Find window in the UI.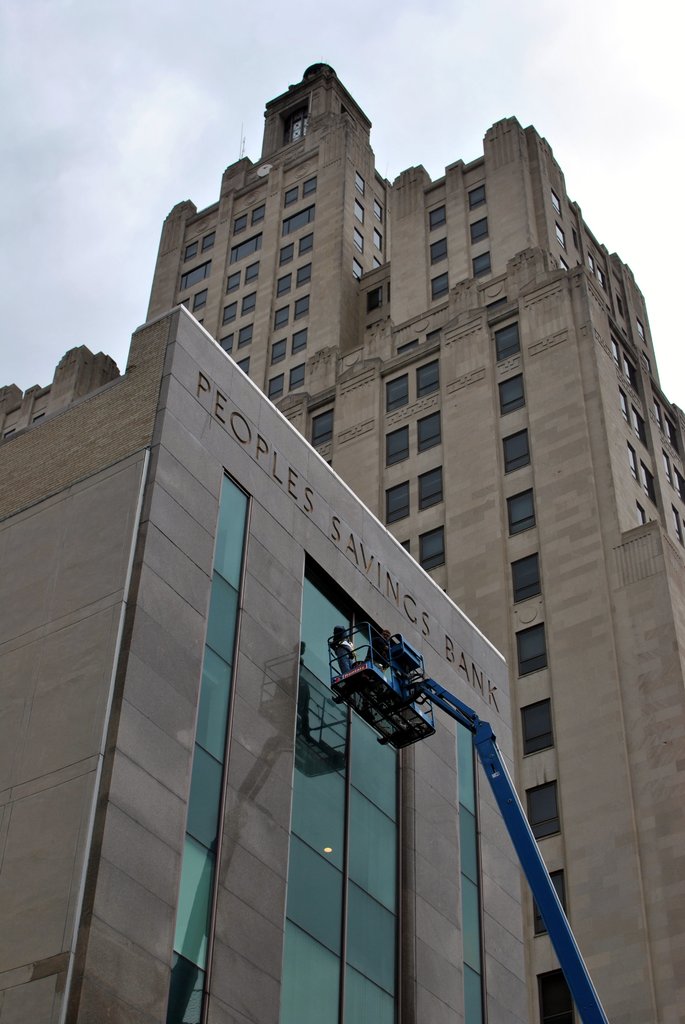
UI element at bbox=(369, 258, 381, 268).
